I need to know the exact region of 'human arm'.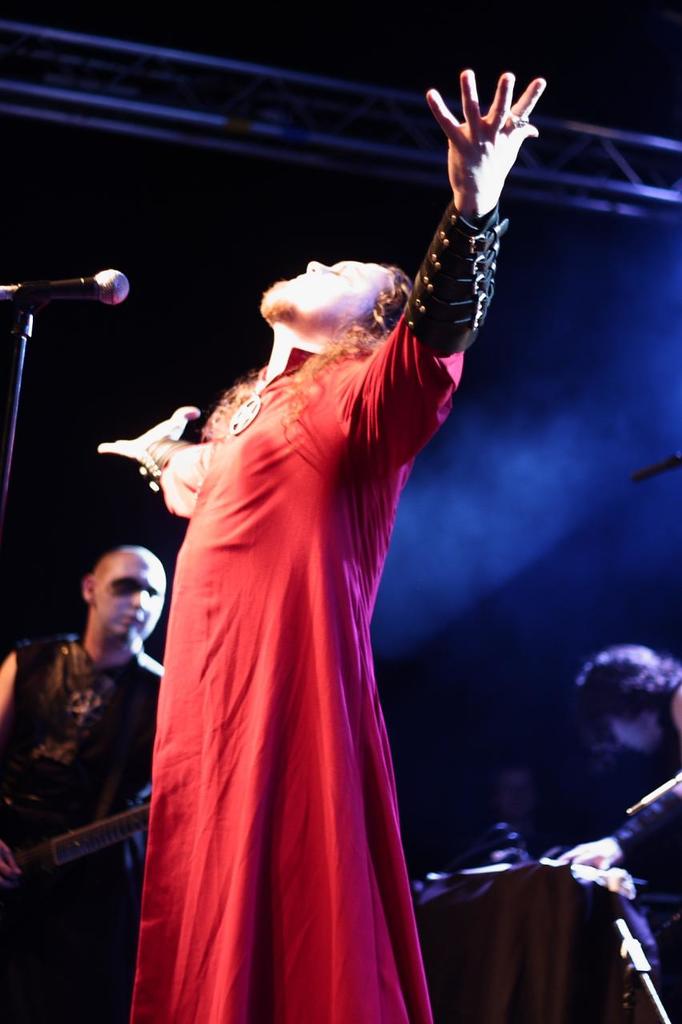
Region: 0, 647, 18, 880.
